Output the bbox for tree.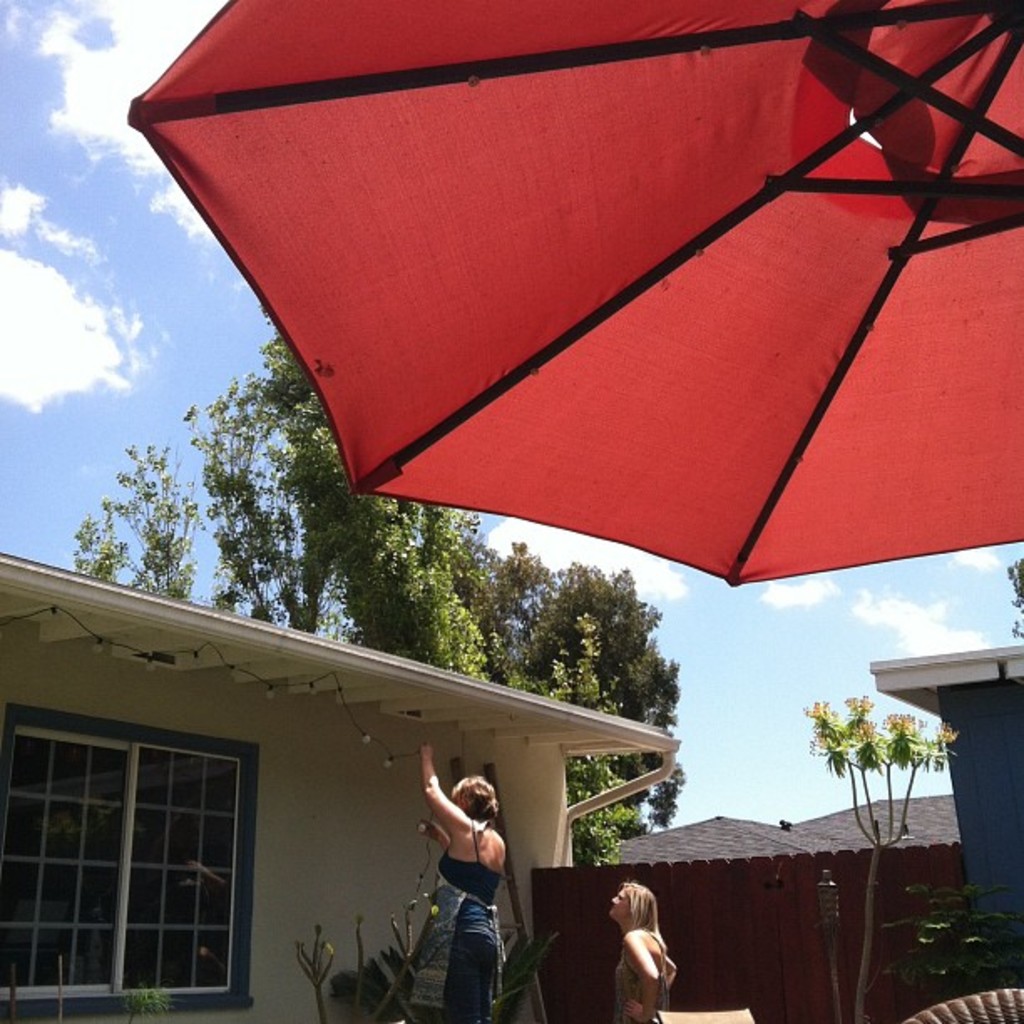
<box>820,684,945,855</box>.
